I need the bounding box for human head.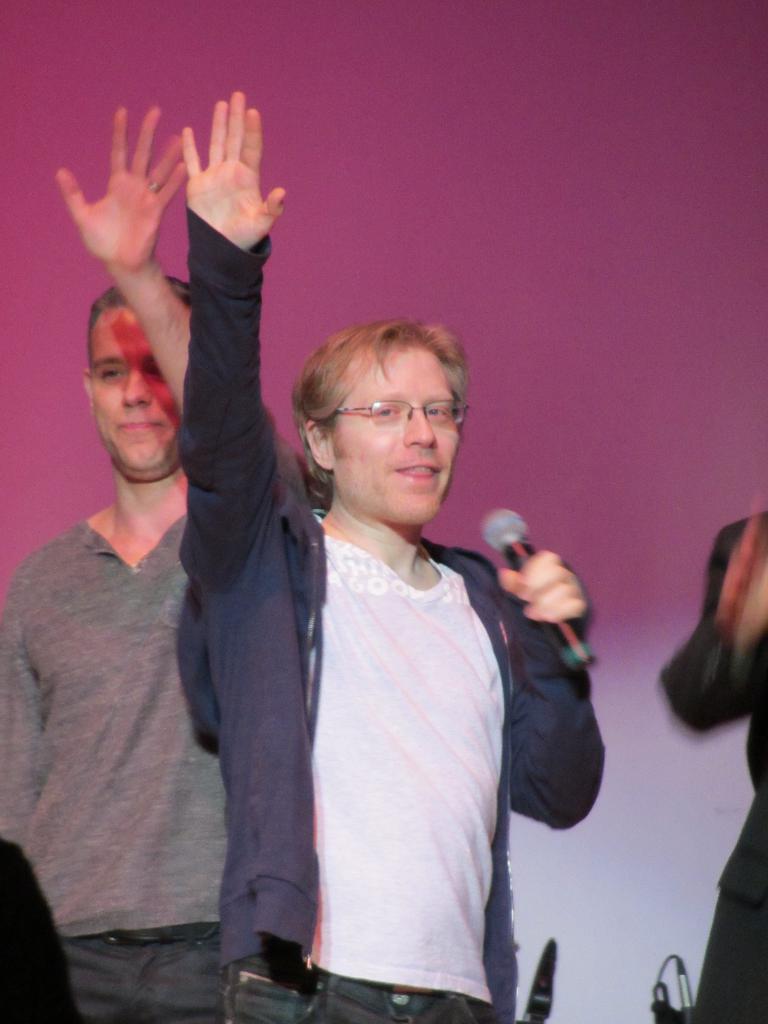
Here it is: bbox=[279, 310, 481, 521].
